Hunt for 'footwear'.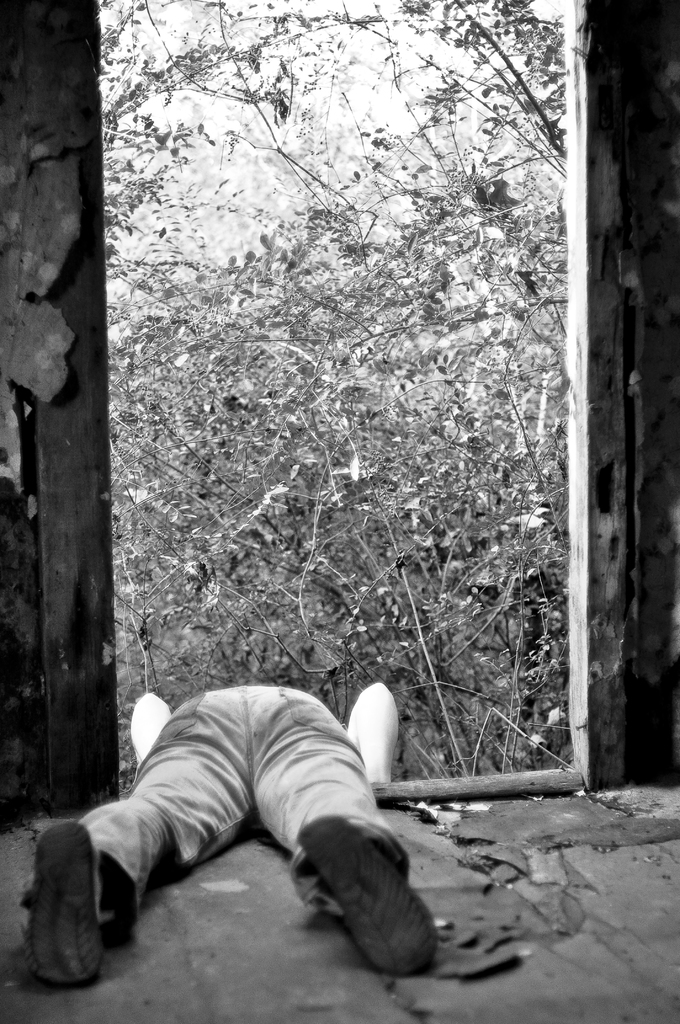
Hunted down at BBox(297, 812, 444, 982).
